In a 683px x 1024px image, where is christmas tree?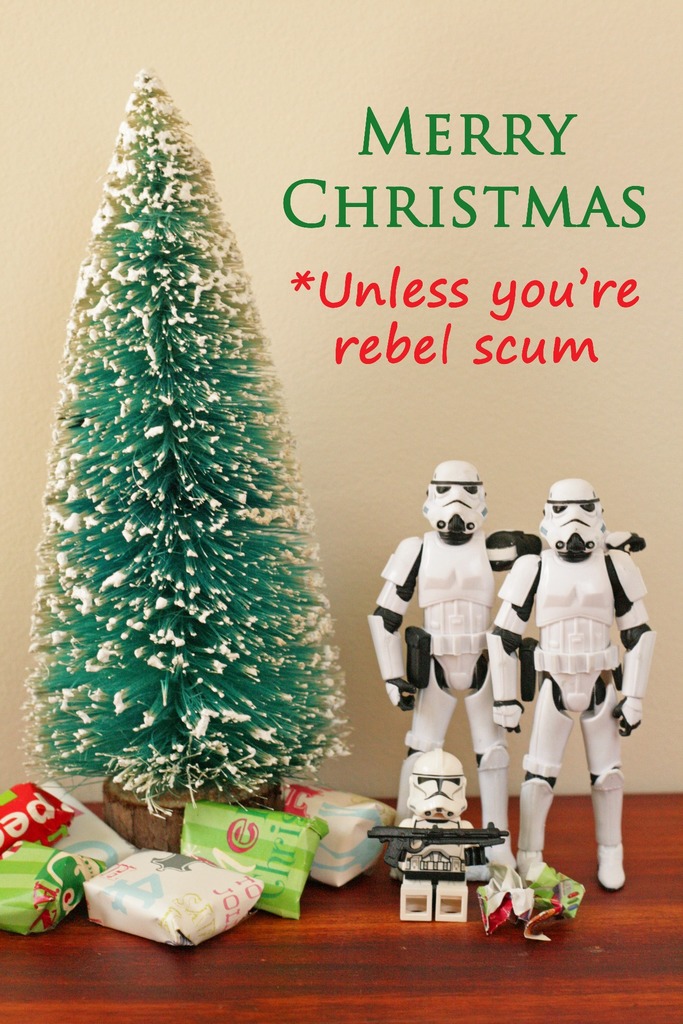
24,68,359,834.
